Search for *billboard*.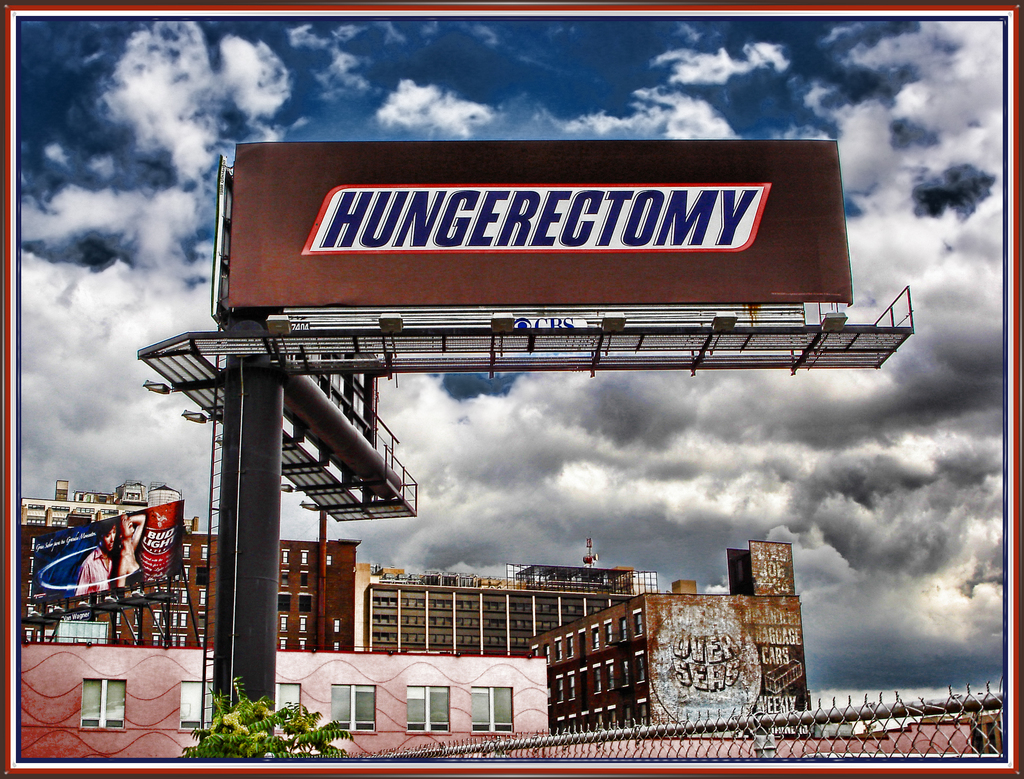
Found at (left=223, top=137, right=854, bottom=308).
